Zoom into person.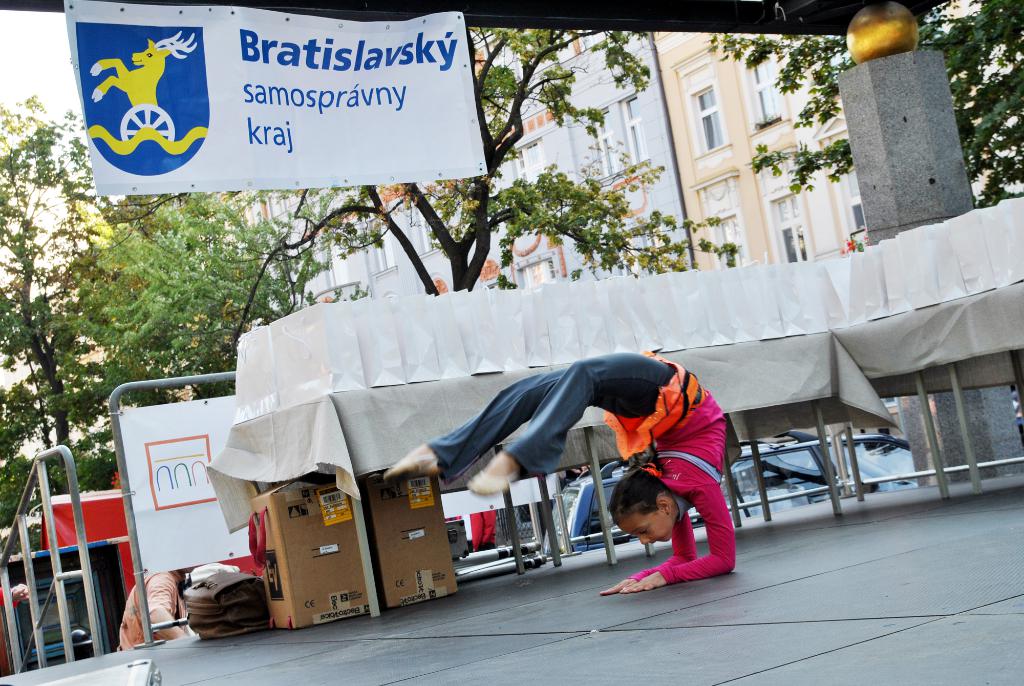
Zoom target: l=0, t=585, r=31, b=620.
